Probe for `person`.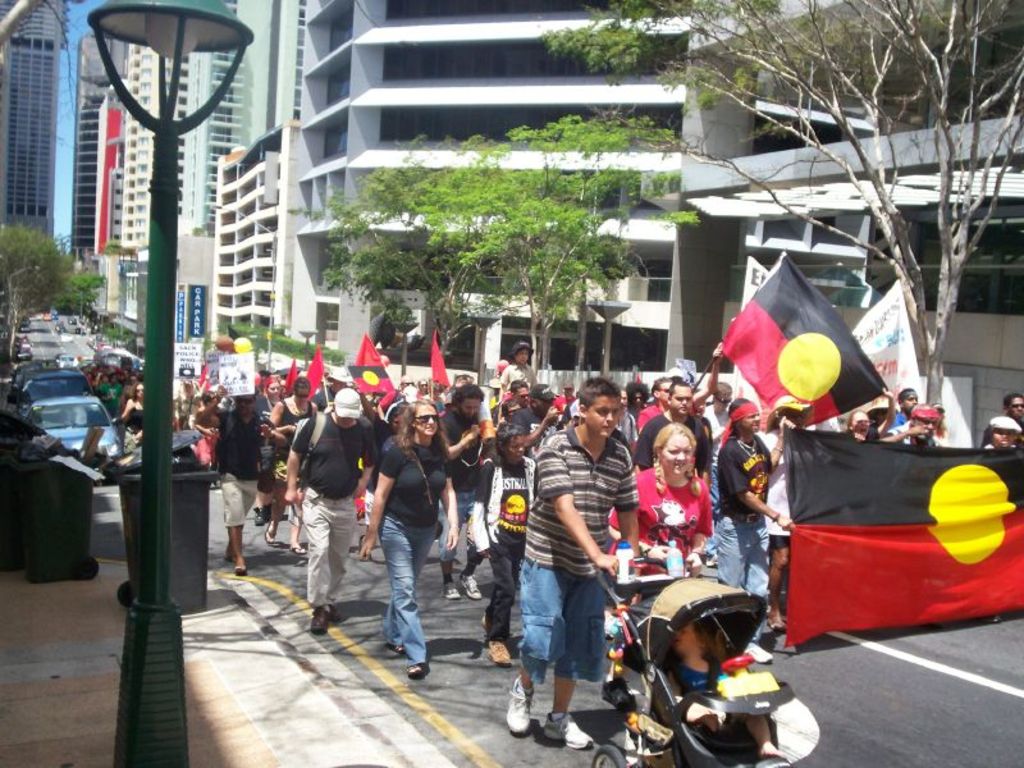
Probe result: crop(980, 417, 1020, 451).
